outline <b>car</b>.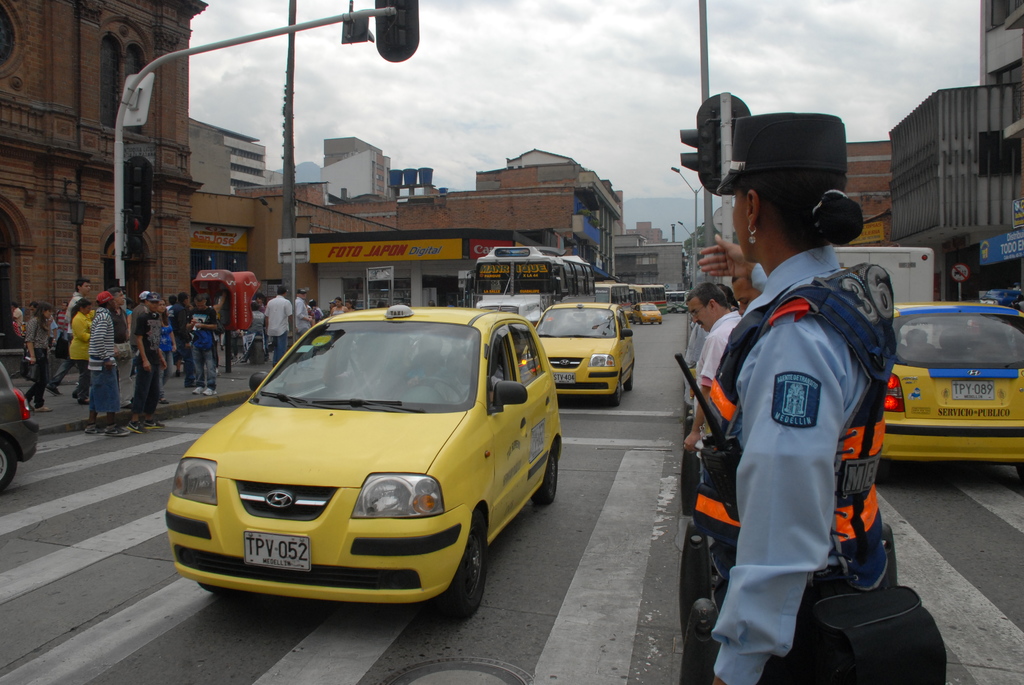
Outline: 535:302:639:399.
